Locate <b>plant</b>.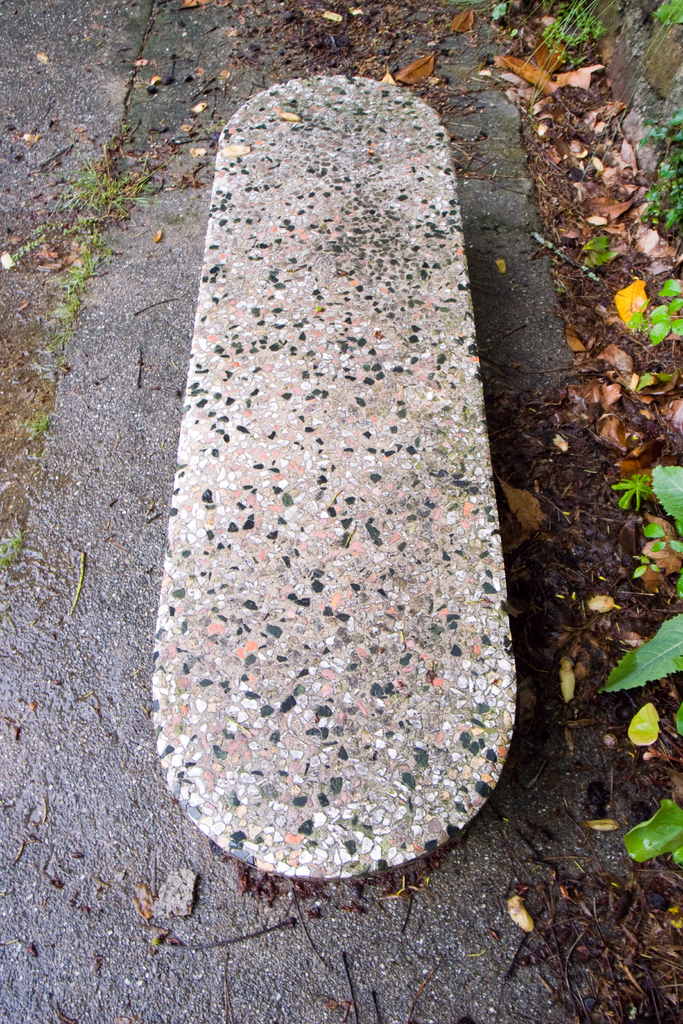
Bounding box: <box>0,526,23,570</box>.
